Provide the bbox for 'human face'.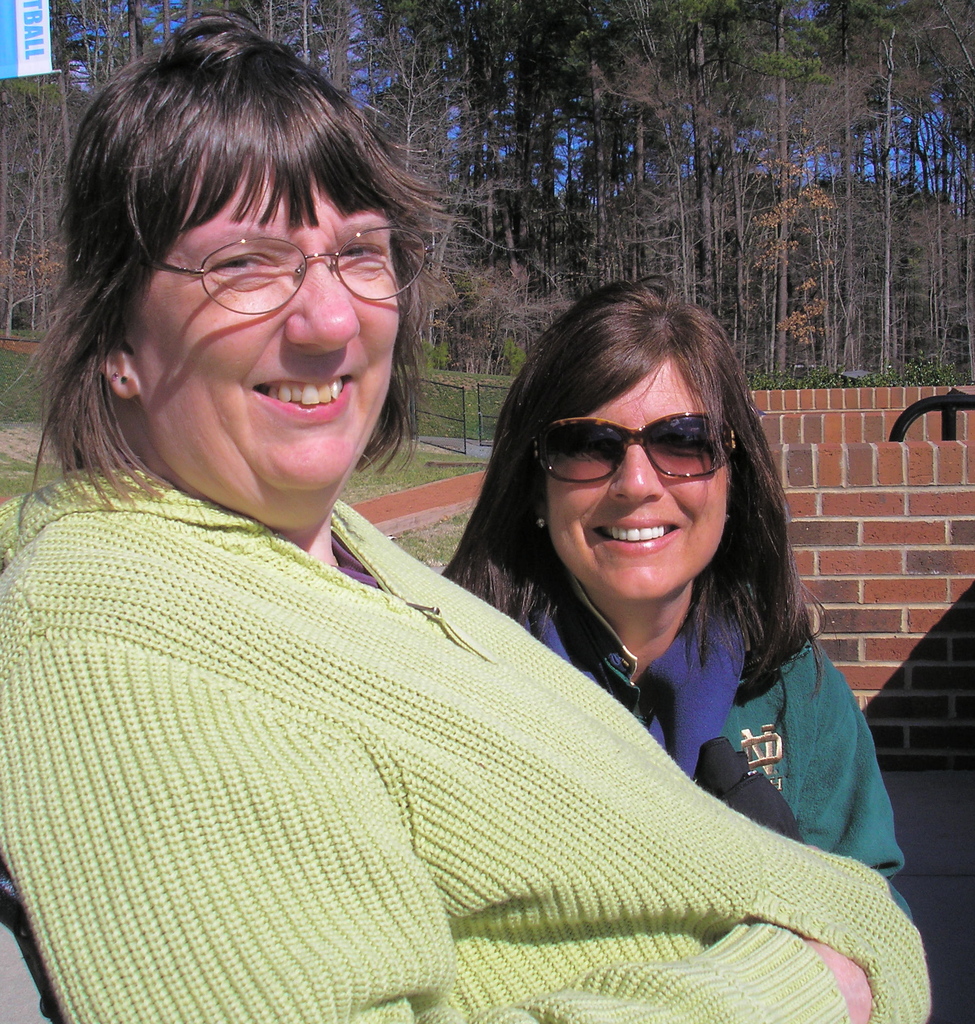
pyautogui.locateOnScreen(131, 171, 395, 488).
